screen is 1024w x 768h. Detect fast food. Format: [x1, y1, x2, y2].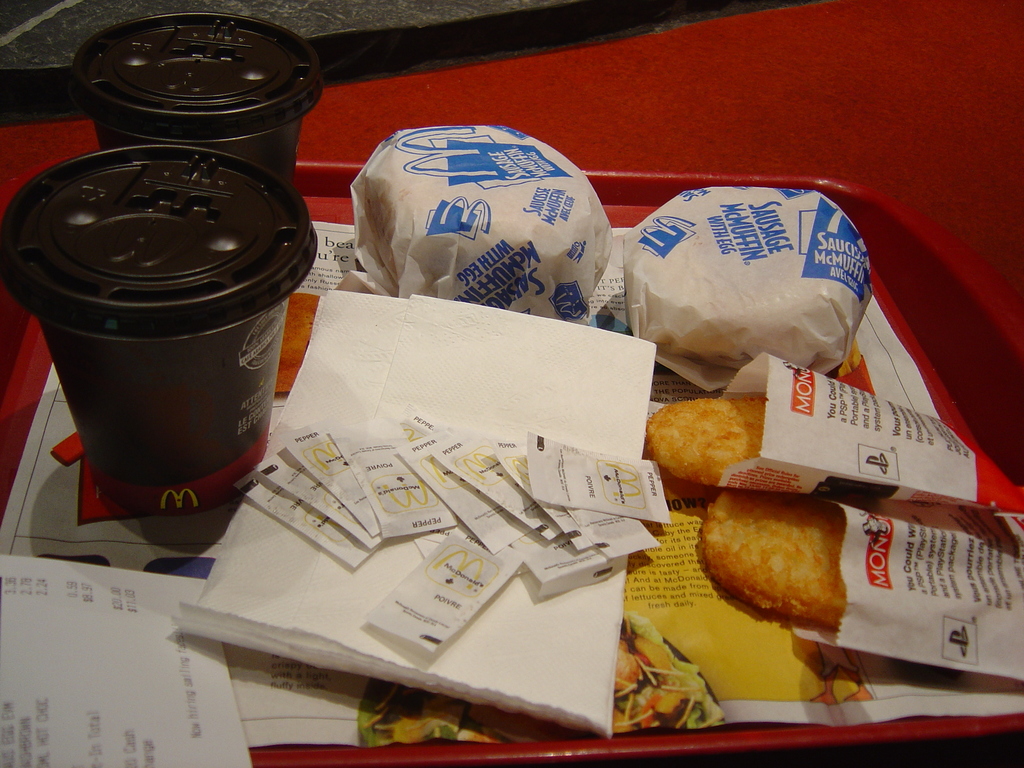
[639, 388, 776, 481].
